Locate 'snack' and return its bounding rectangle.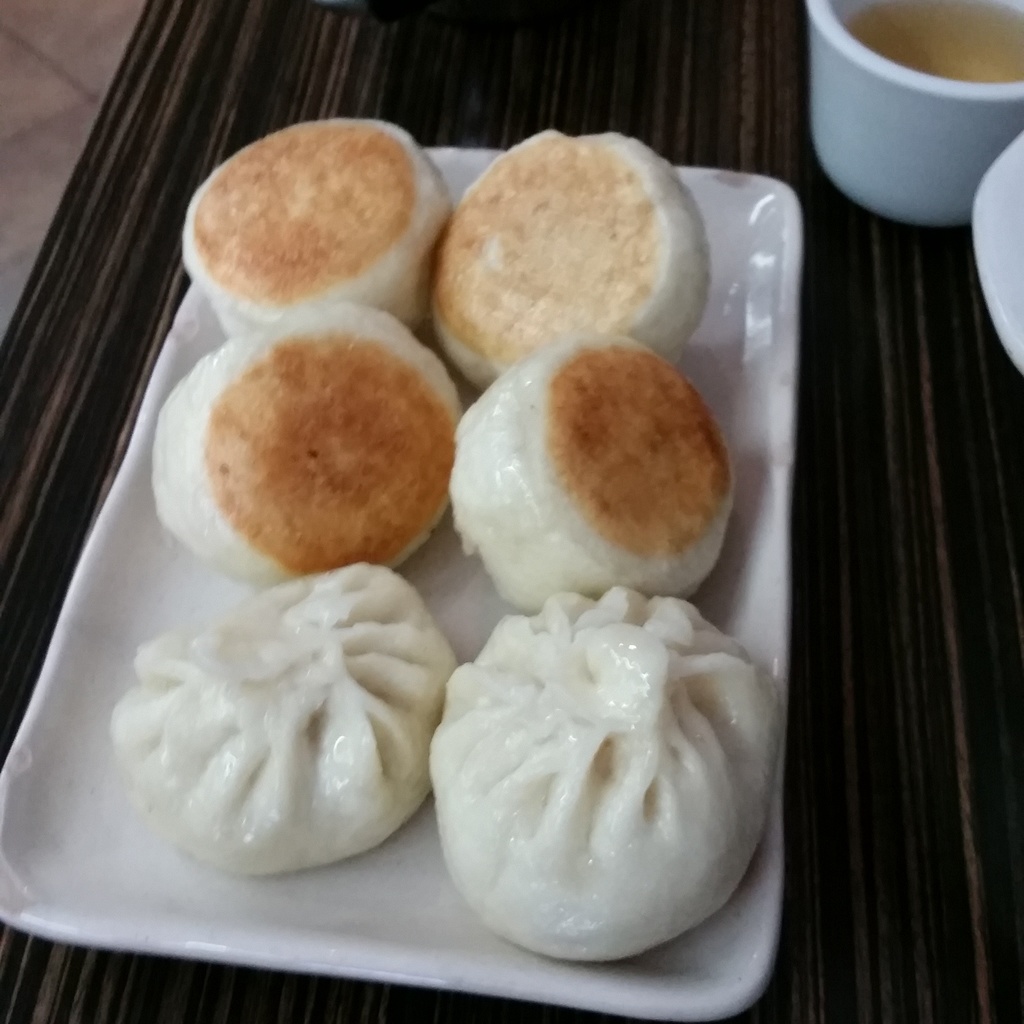
111:552:457:877.
